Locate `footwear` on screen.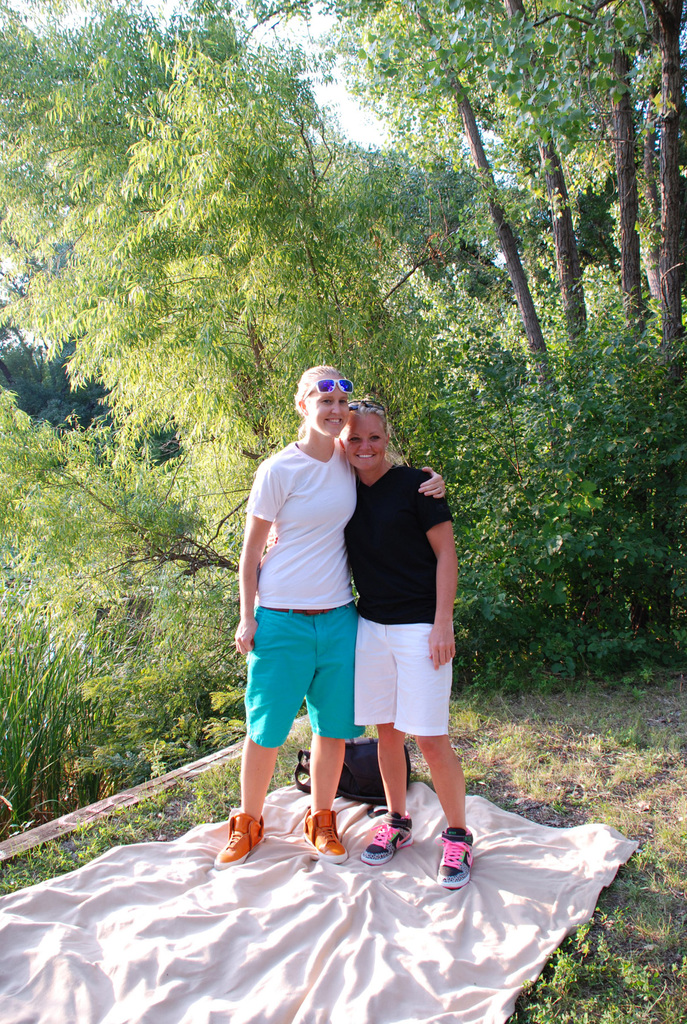
On screen at box(357, 805, 416, 863).
